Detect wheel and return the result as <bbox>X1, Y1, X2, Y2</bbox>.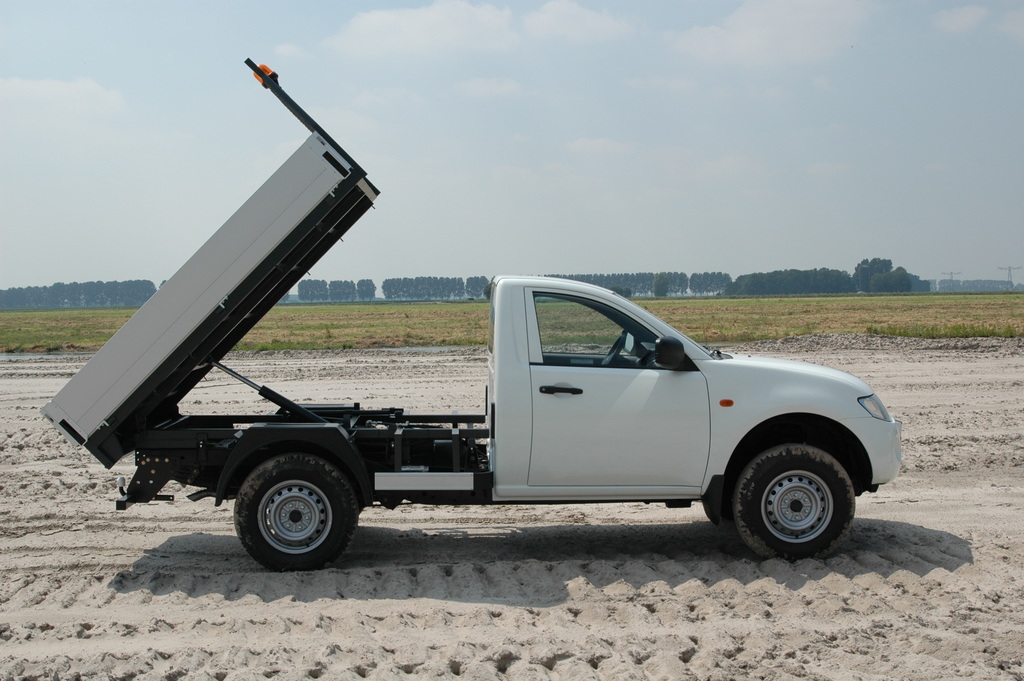
<bbox>218, 444, 367, 571</bbox>.
